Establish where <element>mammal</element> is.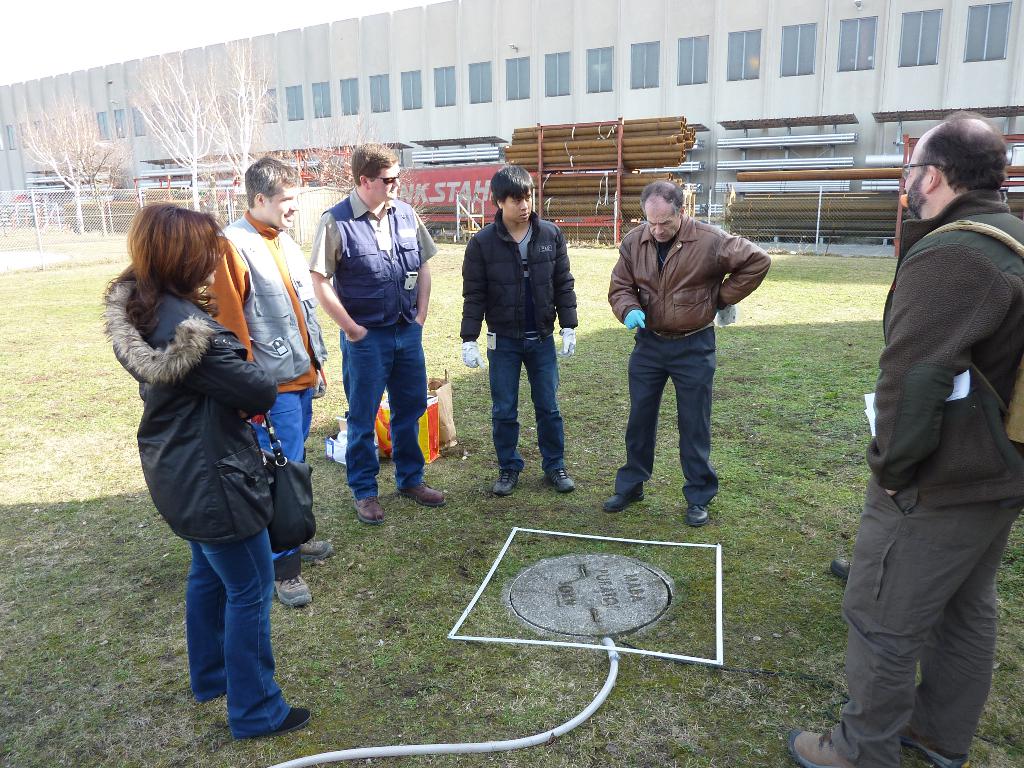
Established at 202,152,329,604.
